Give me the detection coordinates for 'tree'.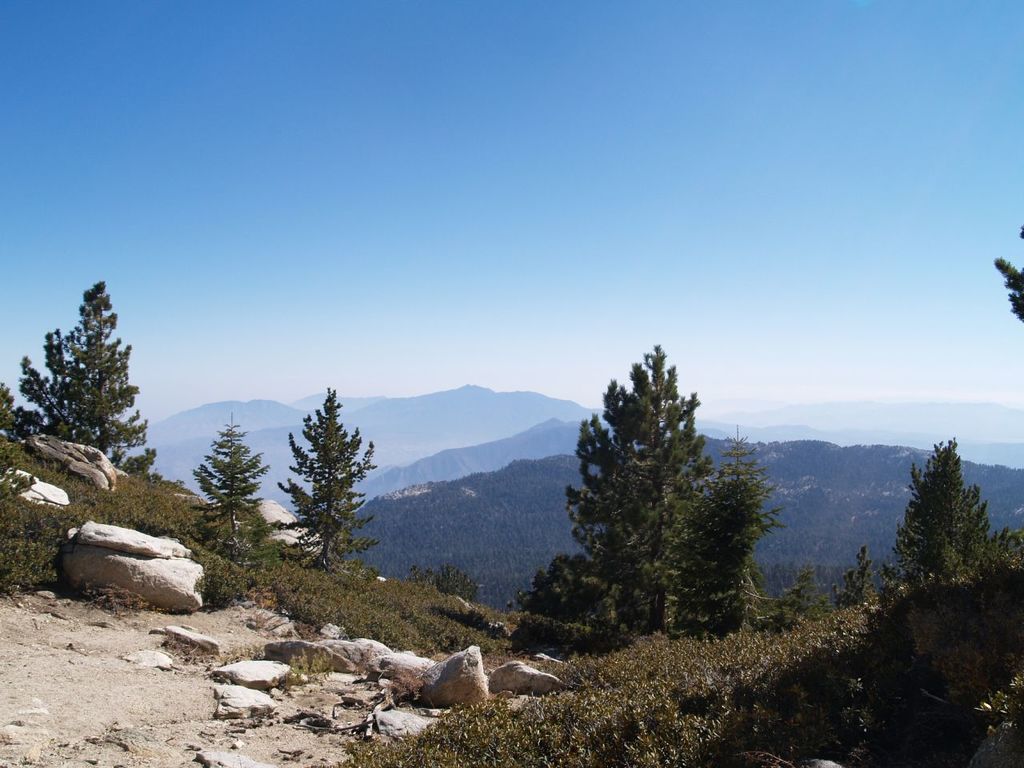
[x1=189, y1=410, x2=273, y2=565].
